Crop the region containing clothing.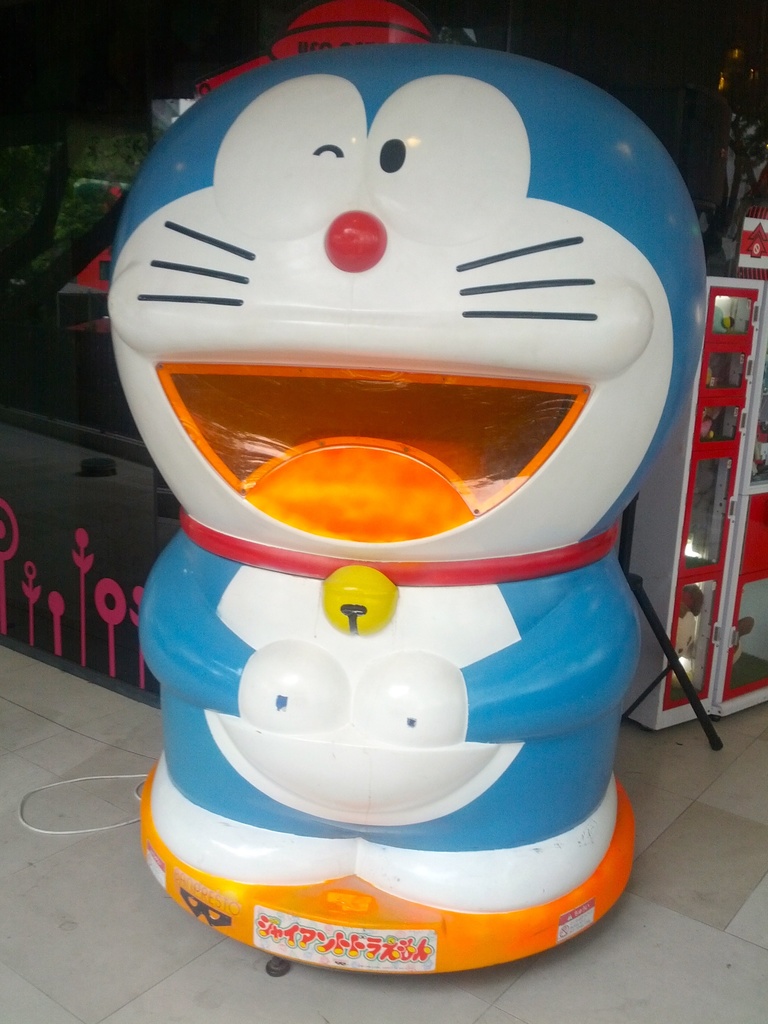
Crop region: [x1=138, y1=521, x2=633, y2=877].
